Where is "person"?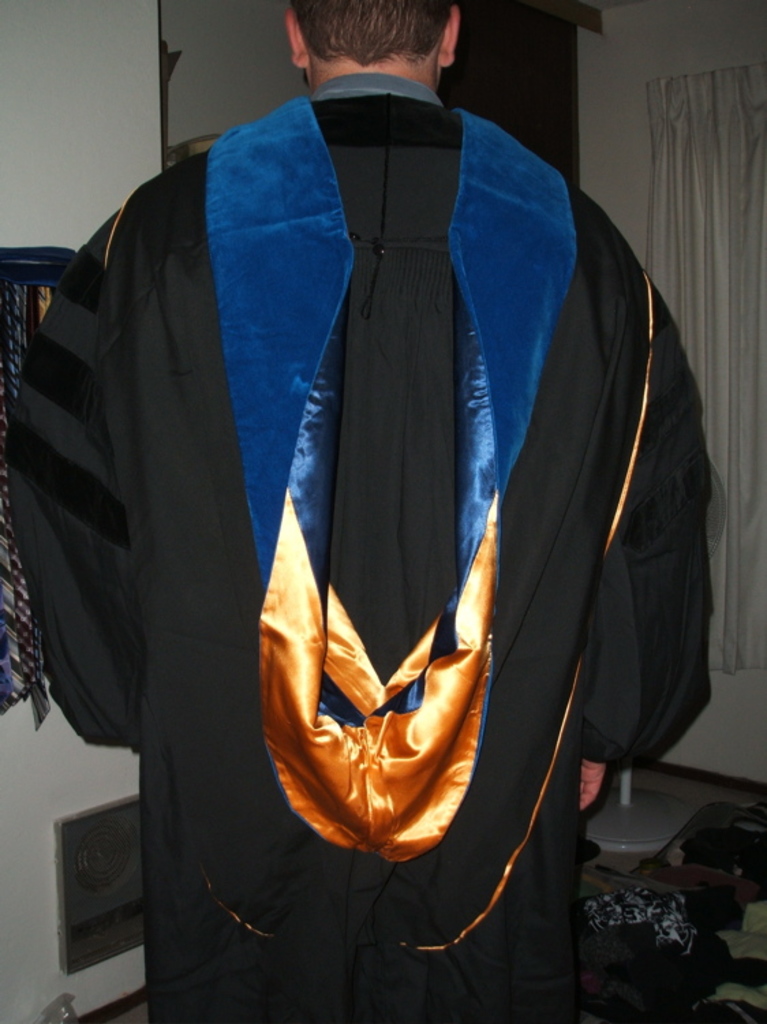
box(61, 0, 696, 978).
